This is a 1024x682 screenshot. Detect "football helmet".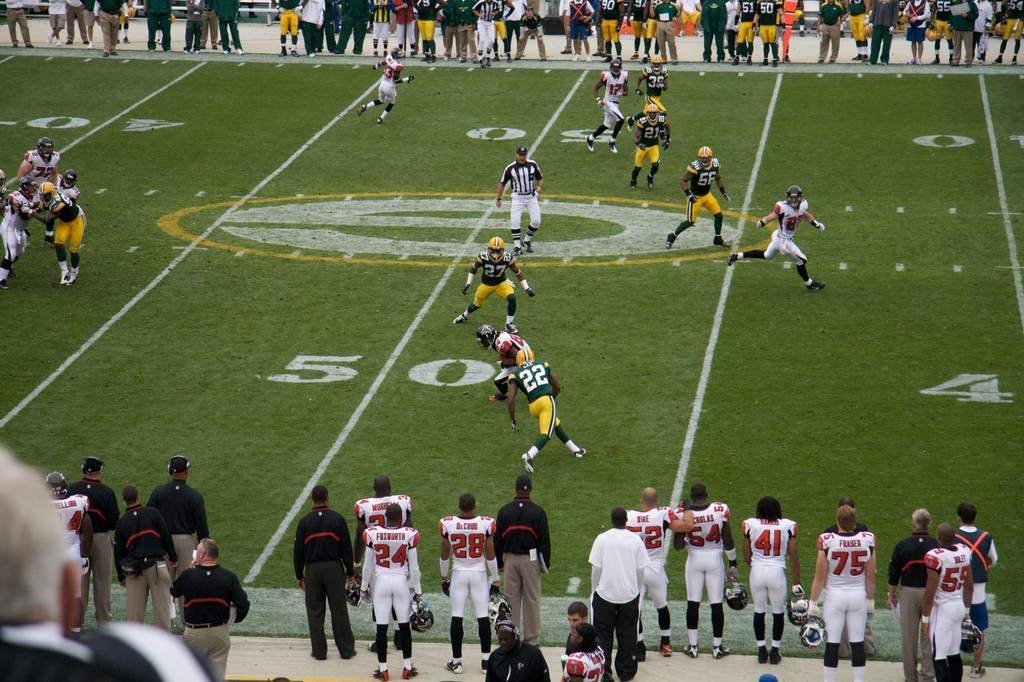
x1=787 y1=587 x2=808 y2=626.
